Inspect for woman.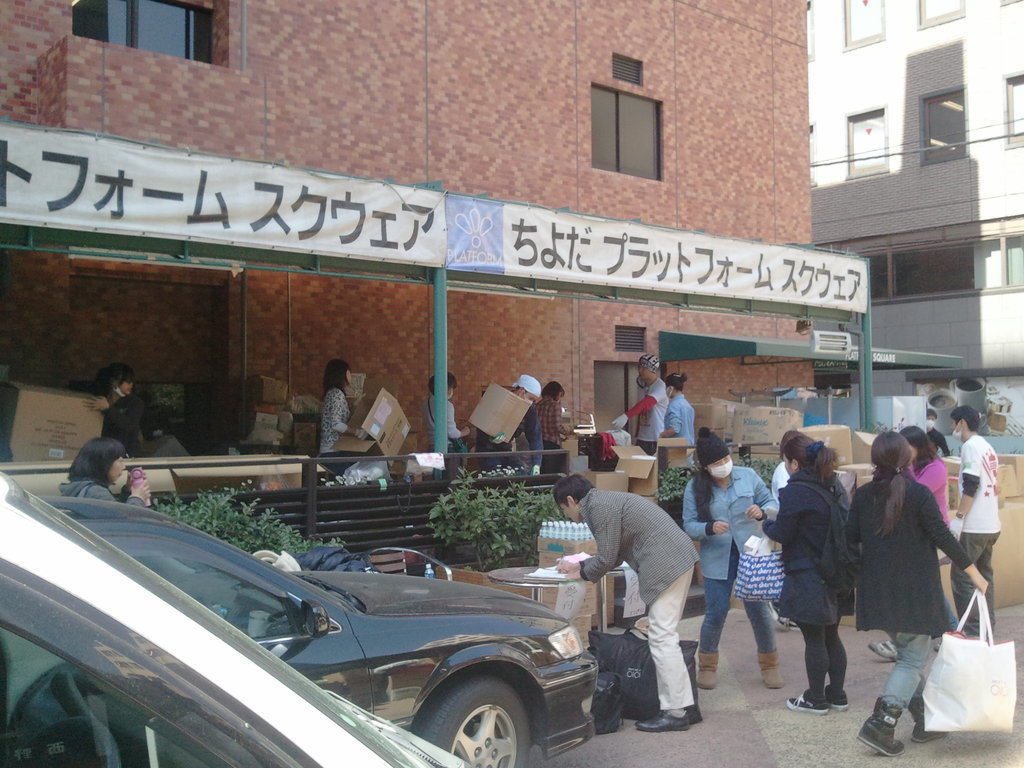
Inspection: box(660, 373, 695, 448).
